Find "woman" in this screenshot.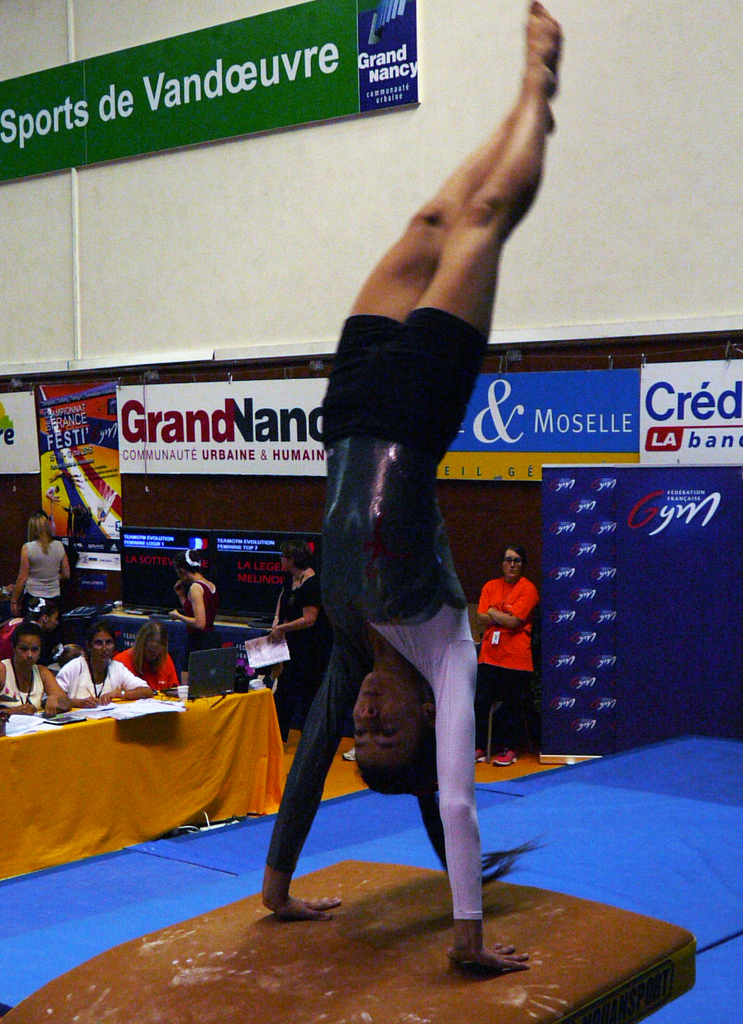
The bounding box for "woman" is x1=263, y1=540, x2=319, y2=737.
